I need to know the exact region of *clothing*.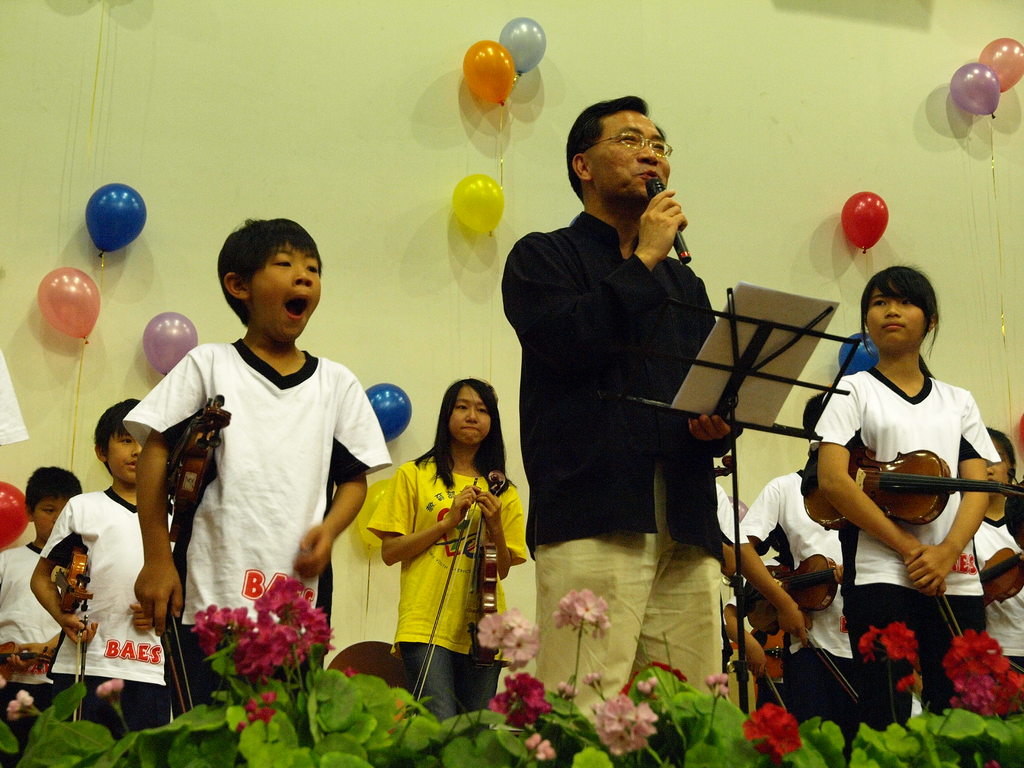
Region: select_region(0, 545, 49, 759).
